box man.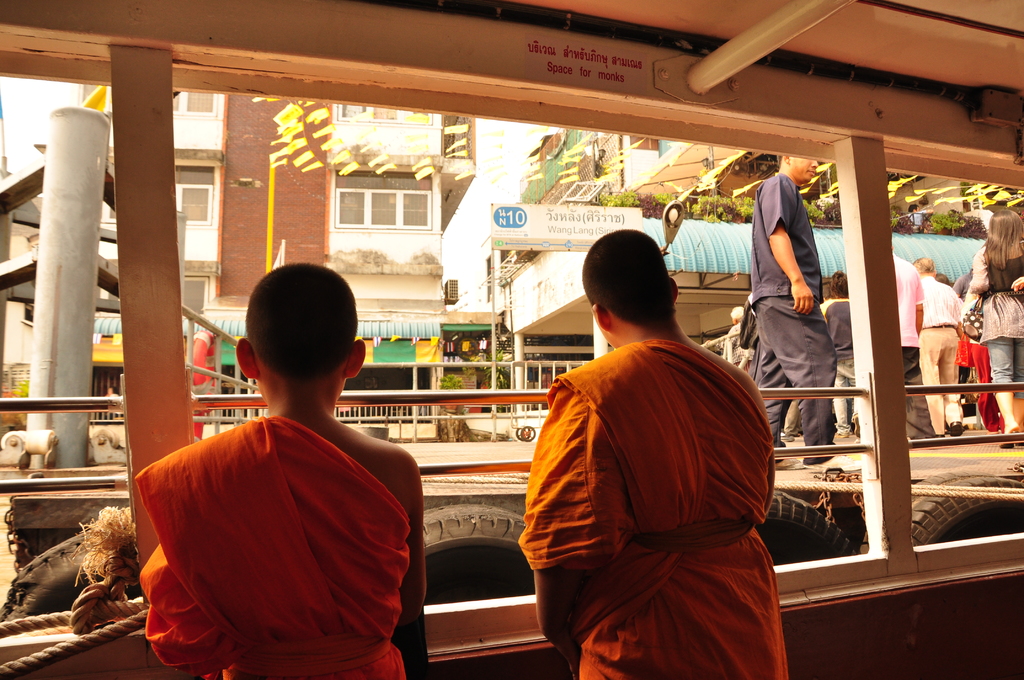
{"x1": 806, "y1": 270, "x2": 861, "y2": 448}.
